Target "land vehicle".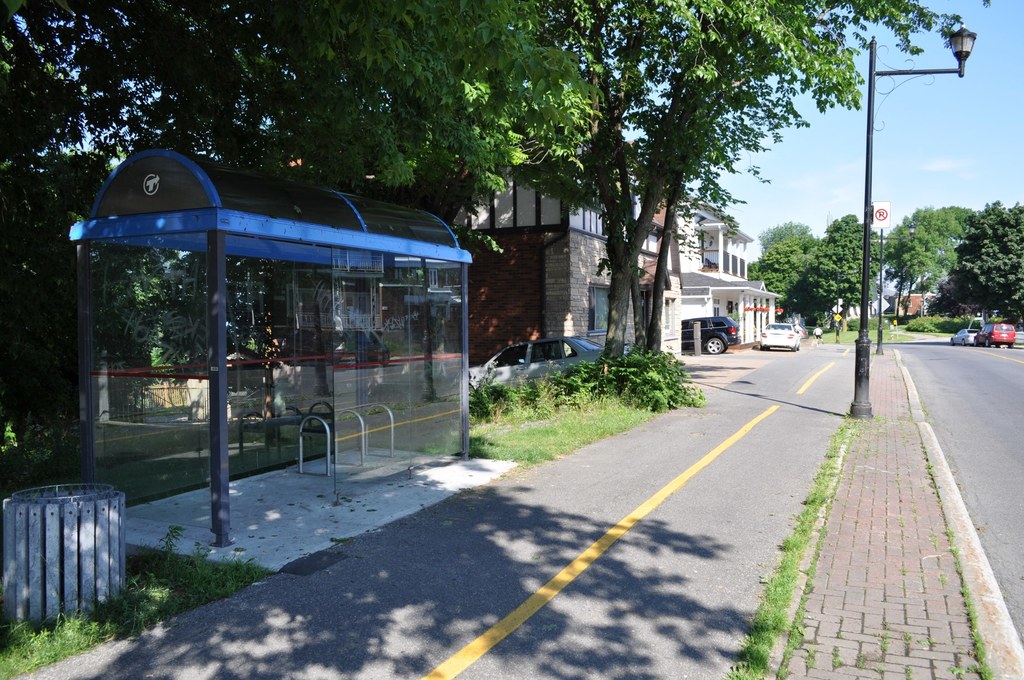
Target region: bbox=(760, 320, 801, 350).
